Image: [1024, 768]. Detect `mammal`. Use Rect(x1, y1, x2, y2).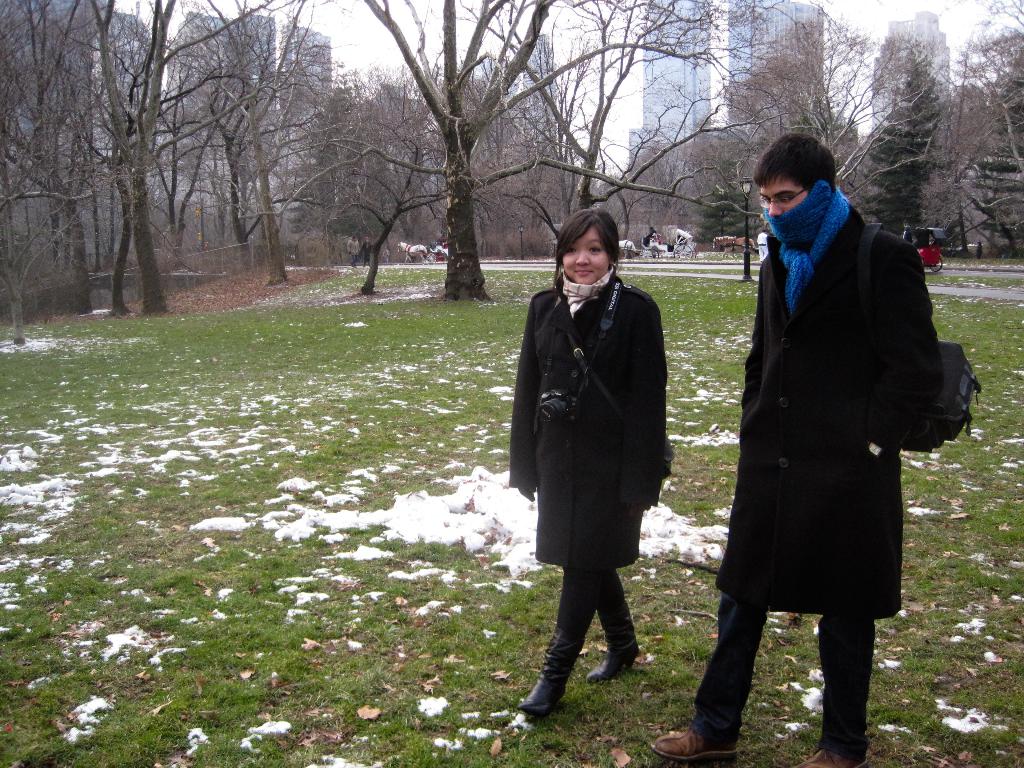
Rect(500, 223, 688, 674).
